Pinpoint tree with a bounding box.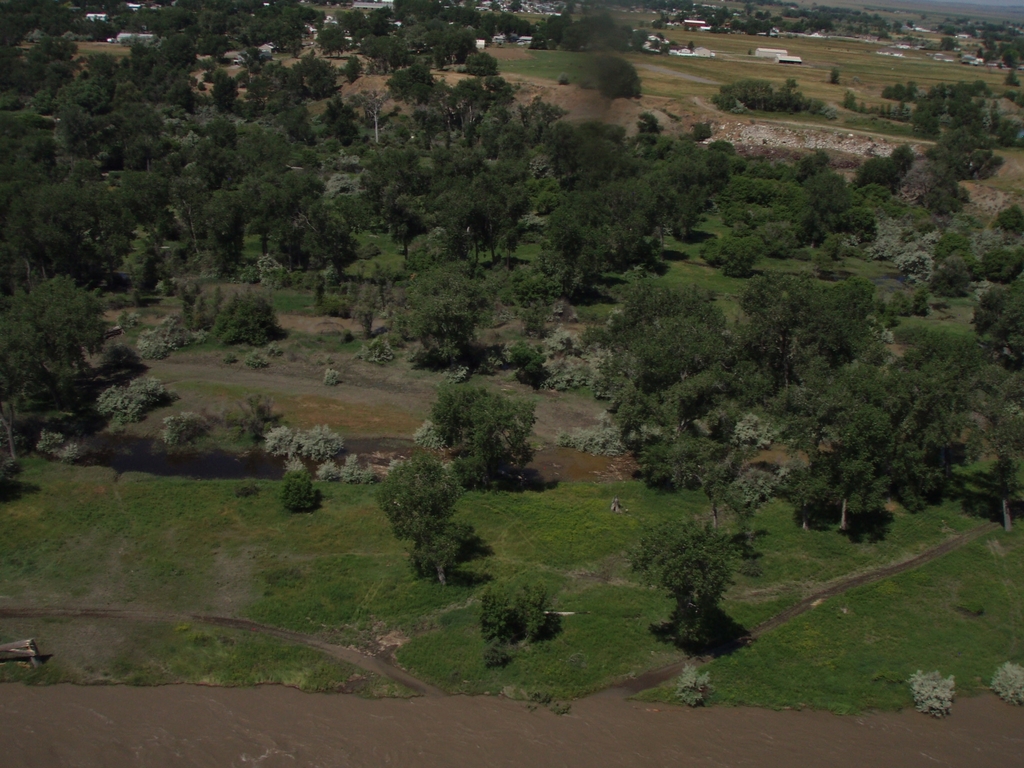
rect(566, 171, 637, 270).
